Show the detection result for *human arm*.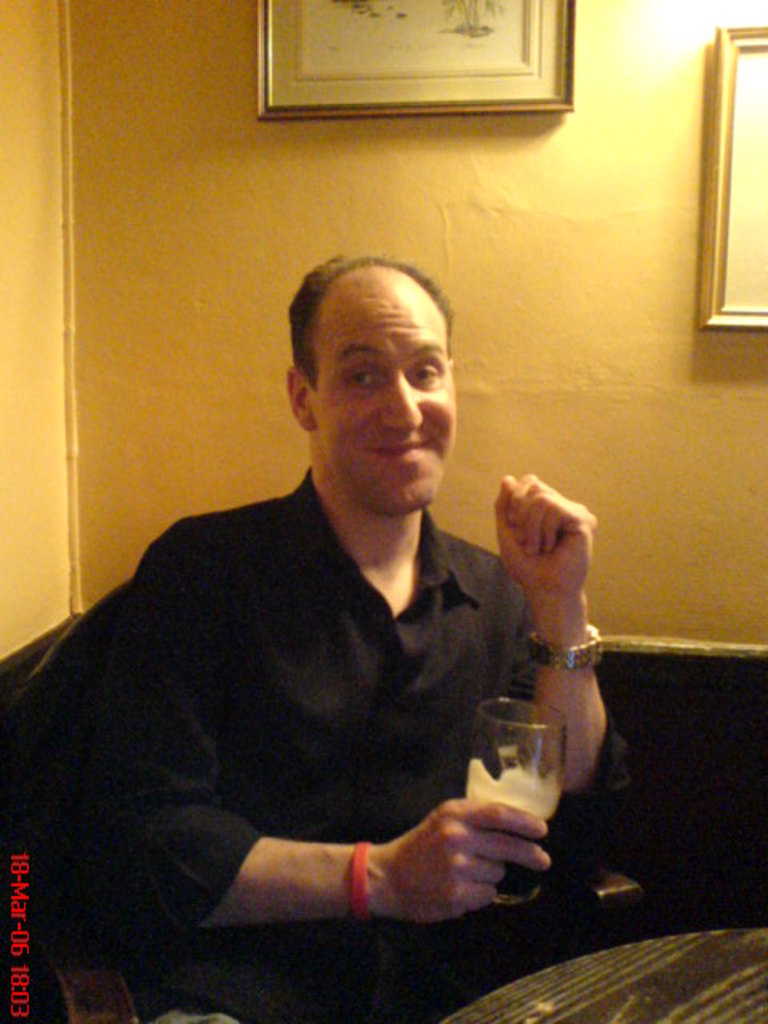
80:522:560:933.
